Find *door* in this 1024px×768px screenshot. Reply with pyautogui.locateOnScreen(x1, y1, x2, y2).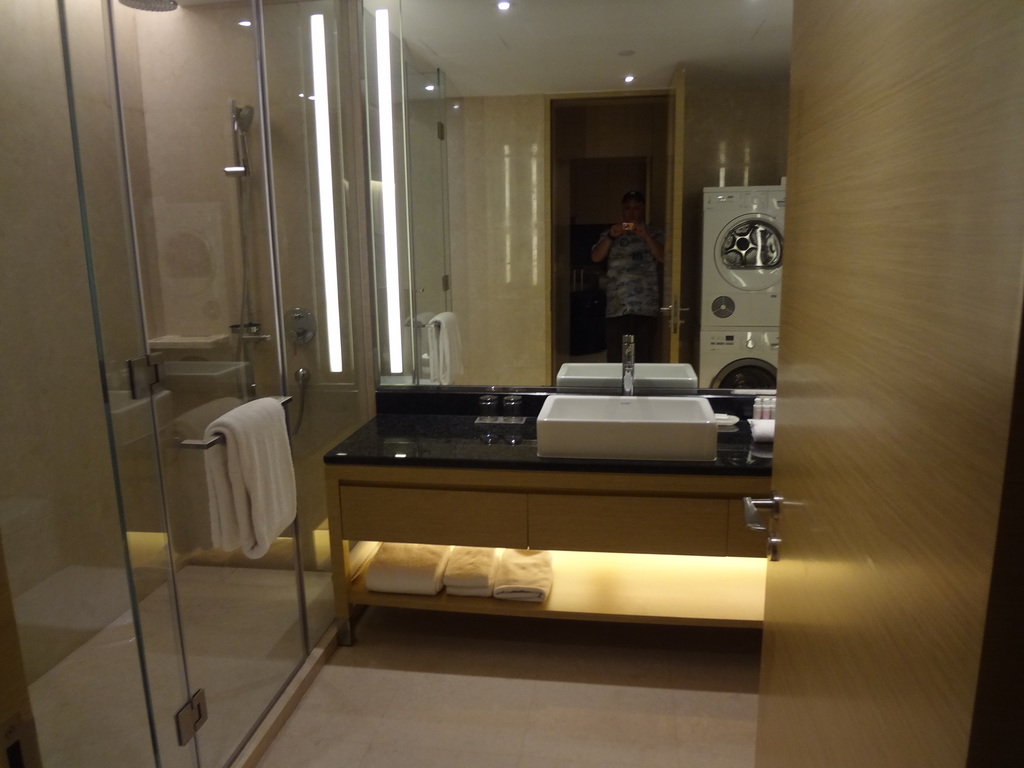
pyautogui.locateOnScreen(659, 69, 692, 365).
